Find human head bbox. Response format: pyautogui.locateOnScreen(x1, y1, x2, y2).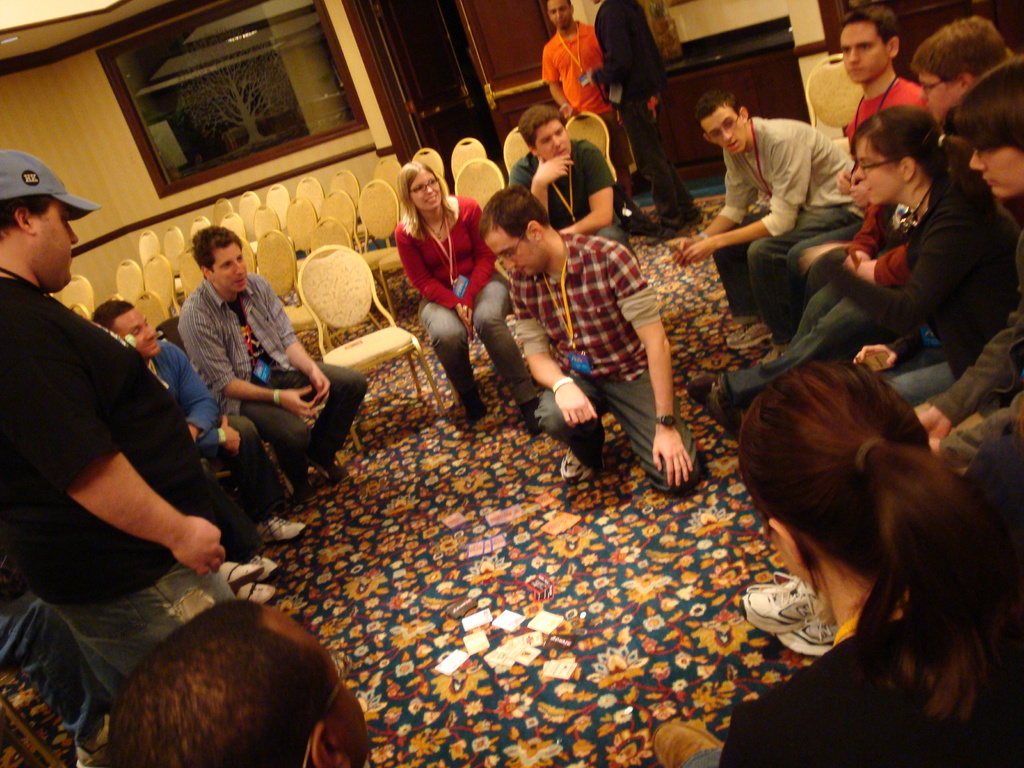
pyautogui.locateOnScreen(396, 160, 444, 210).
